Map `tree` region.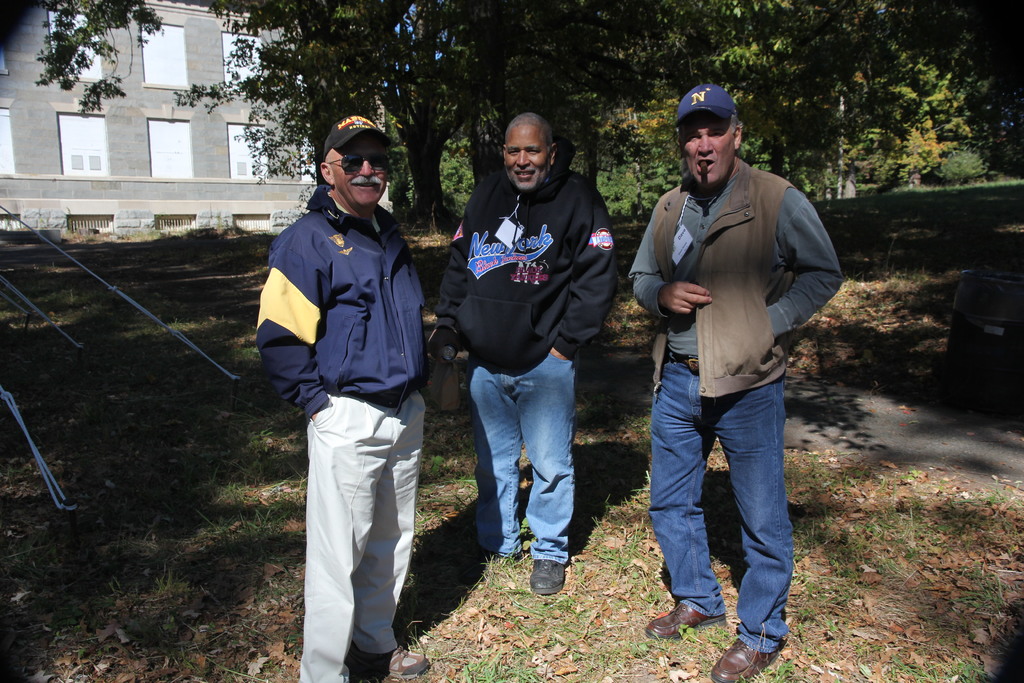
Mapped to region(31, 0, 173, 119).
